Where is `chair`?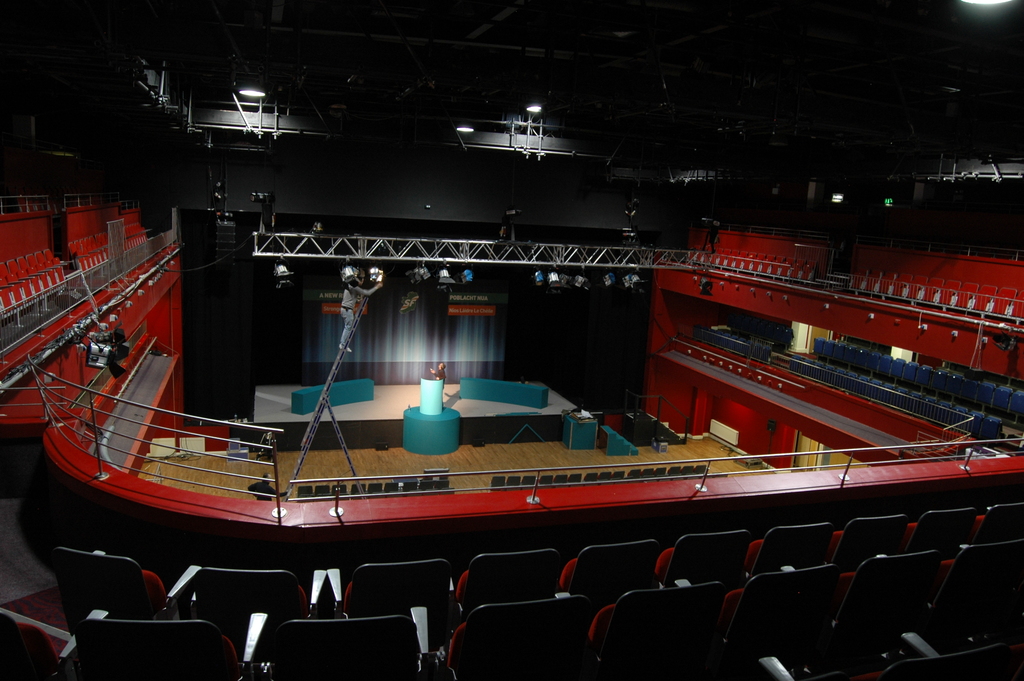
50, 541, 170, 616.
